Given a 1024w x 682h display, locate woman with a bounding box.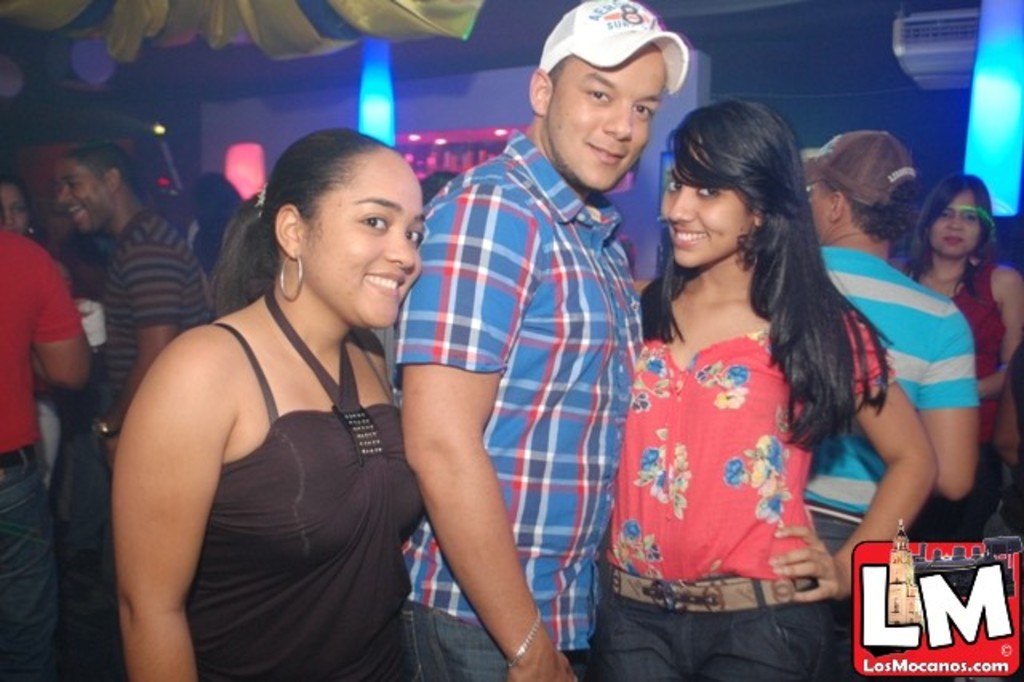
Located: 904/166/1021/546.
